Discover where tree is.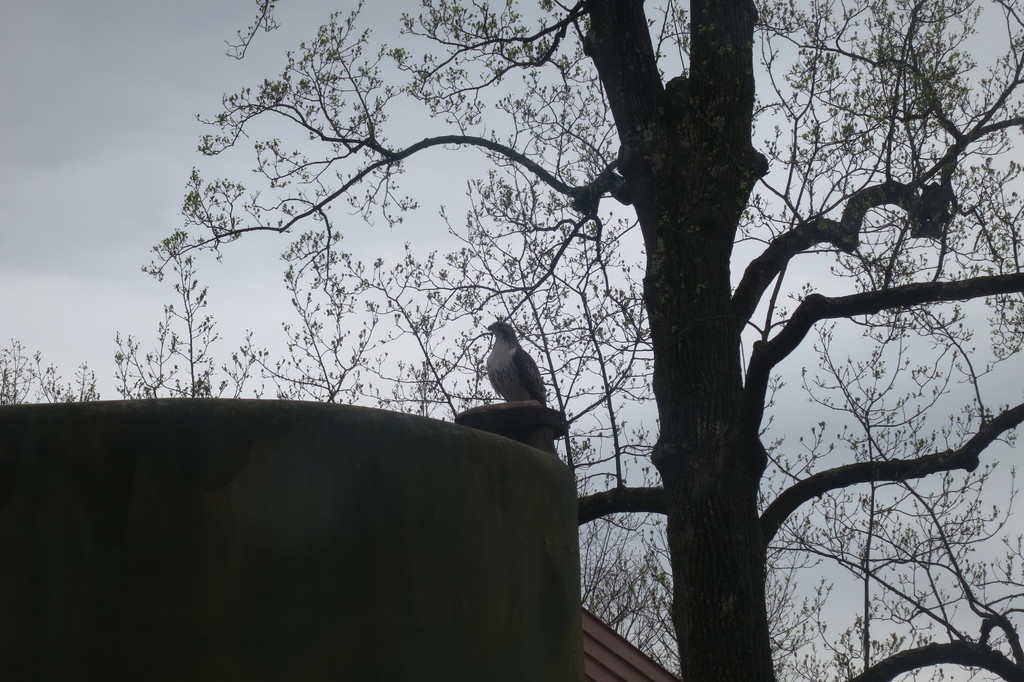
Discovered at crop(154, 0, 1007, 657).
